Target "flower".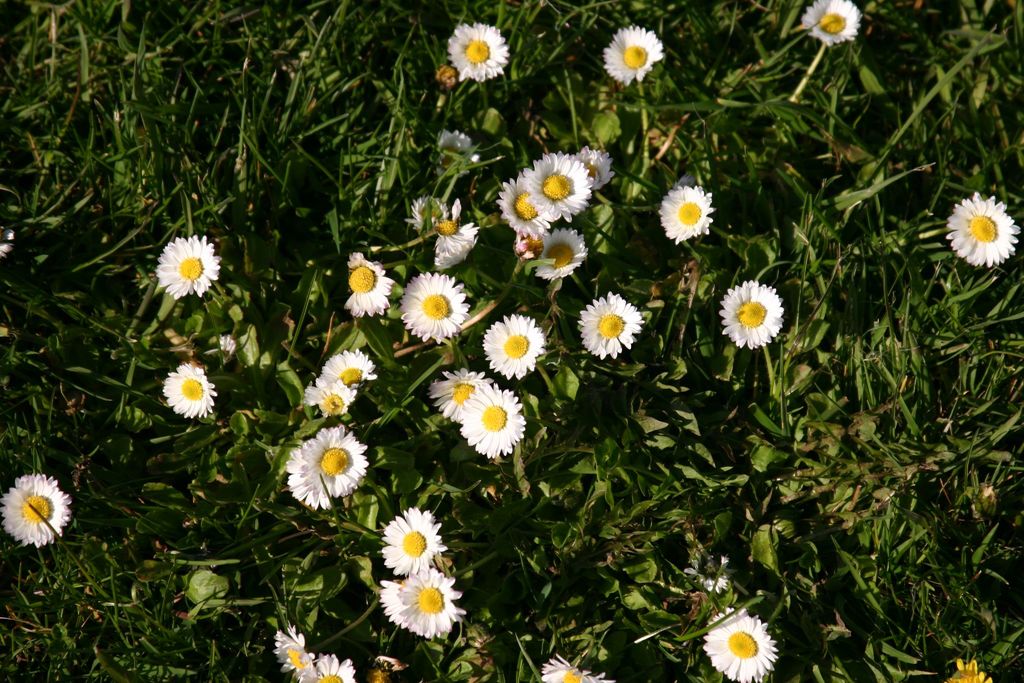
Target region: (x1=382, y1=503, x2=448, y2=572).
